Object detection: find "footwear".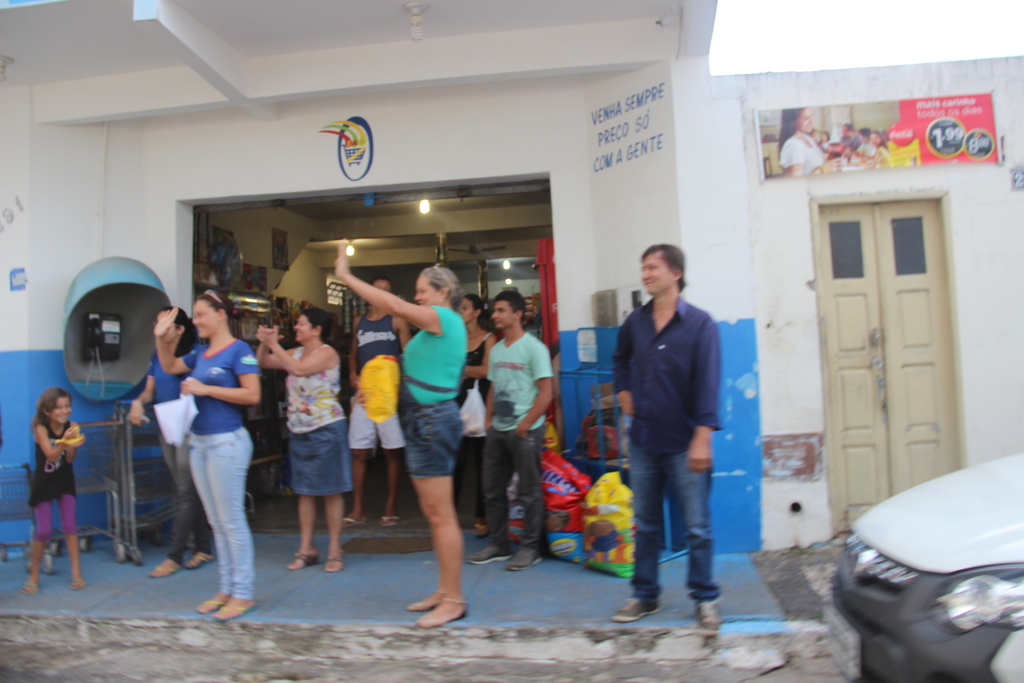
BBox(505, 546, 546, 570).
